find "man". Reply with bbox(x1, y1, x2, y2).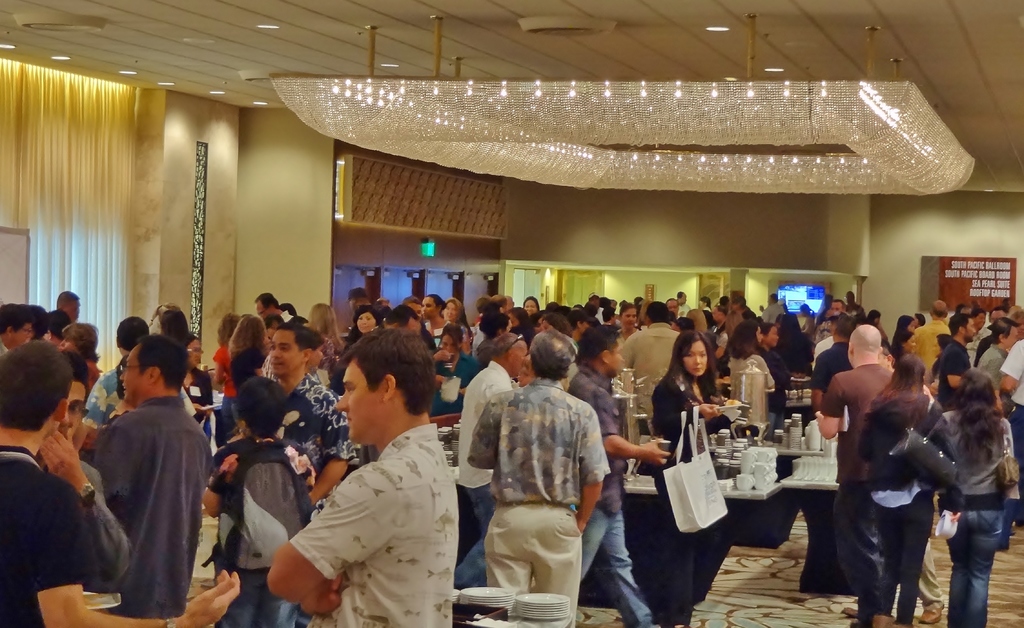
bbox(931, 407, 1023, 622).
